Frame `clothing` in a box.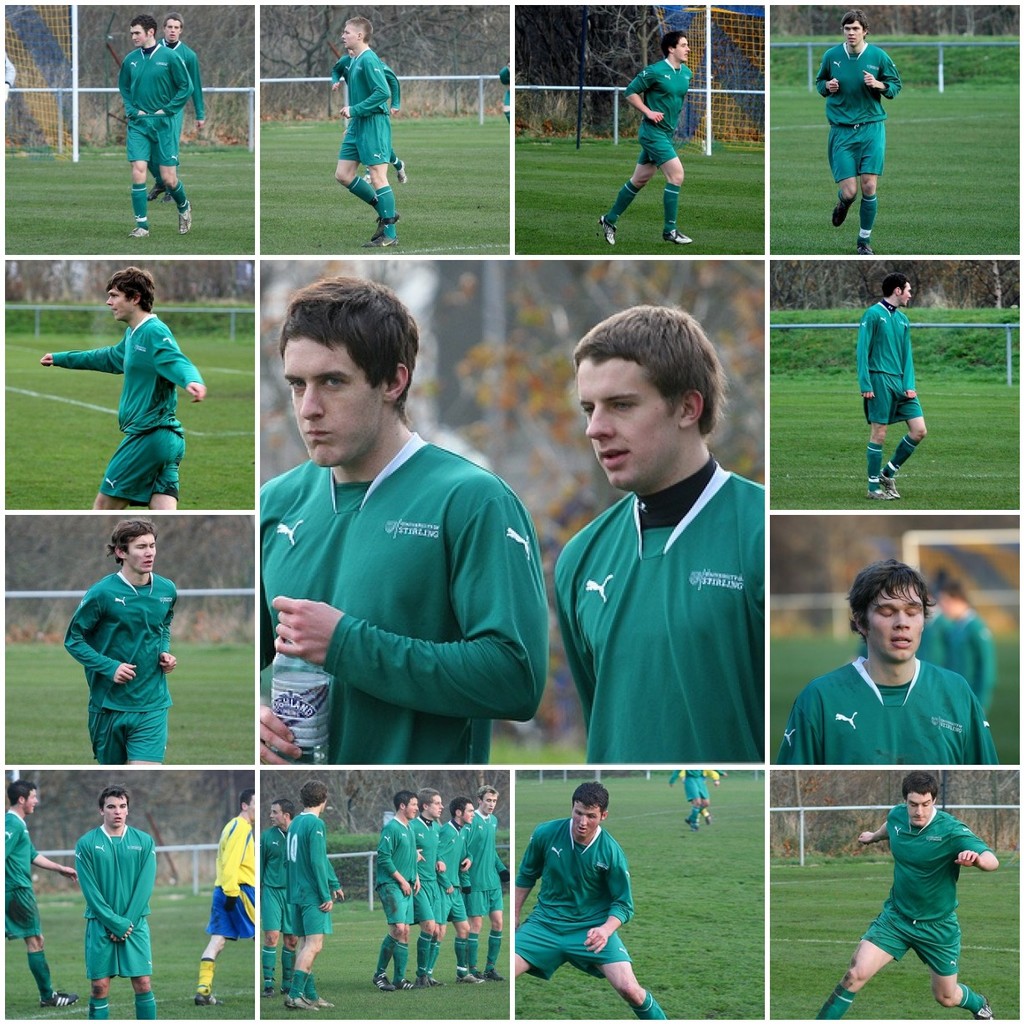
x1=287 y1=811 x2=339 y2=930.
